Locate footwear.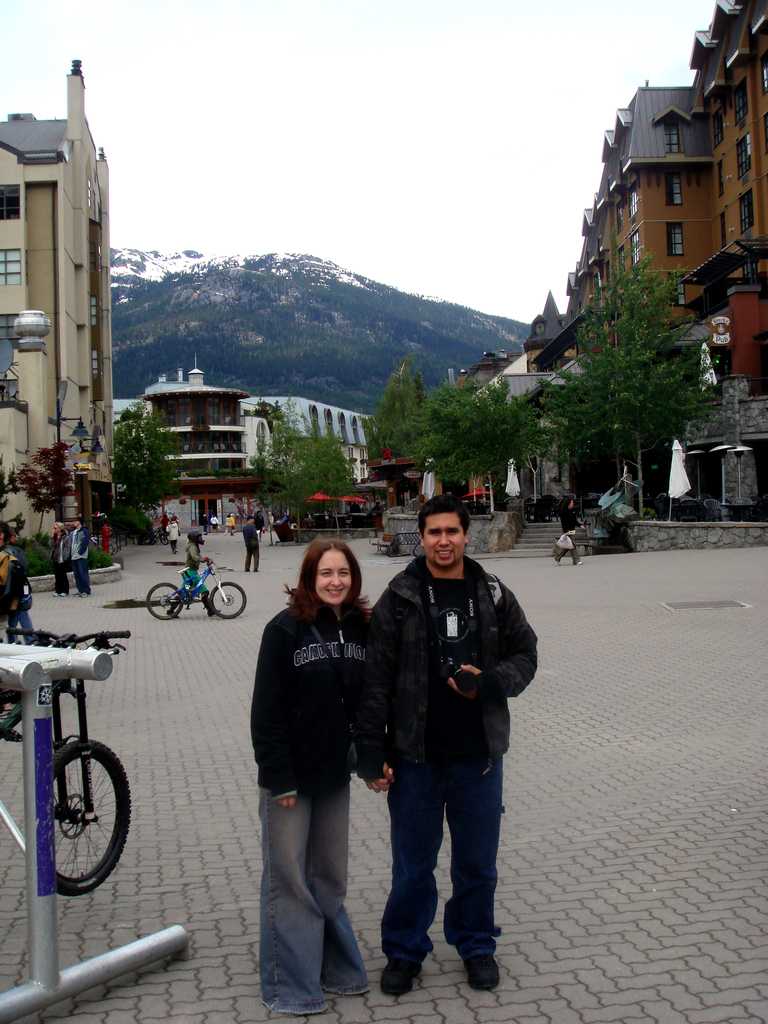
Bounding box: {"left": 49, "top": 593, "right": 60, "bottom": 598}.
